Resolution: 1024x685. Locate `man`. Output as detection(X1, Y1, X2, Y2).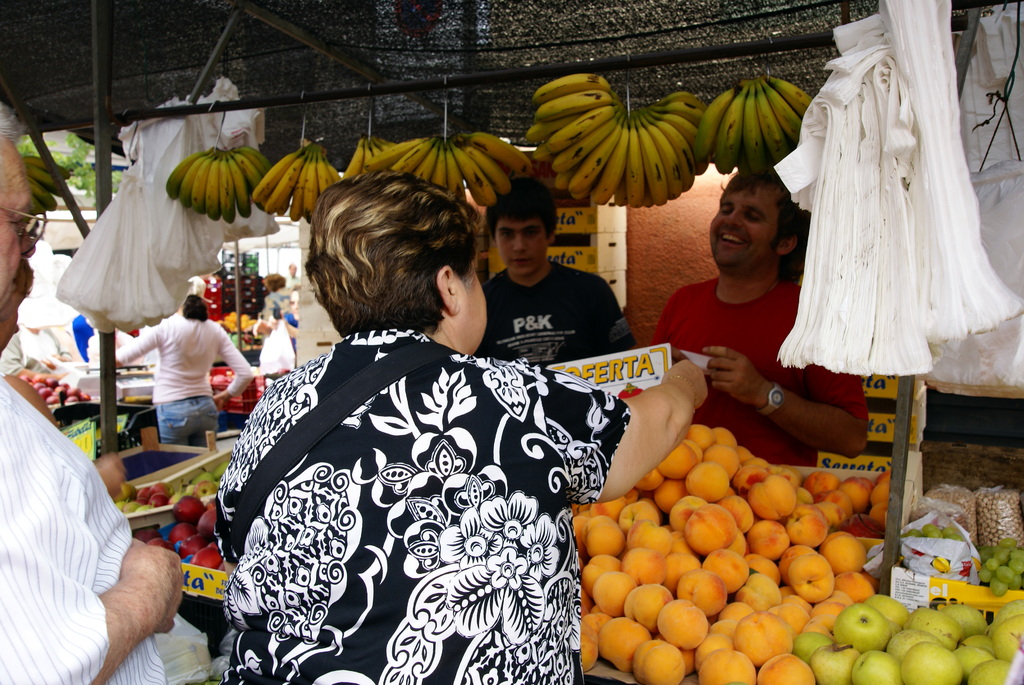
detection(461, 202, 628, 371).
